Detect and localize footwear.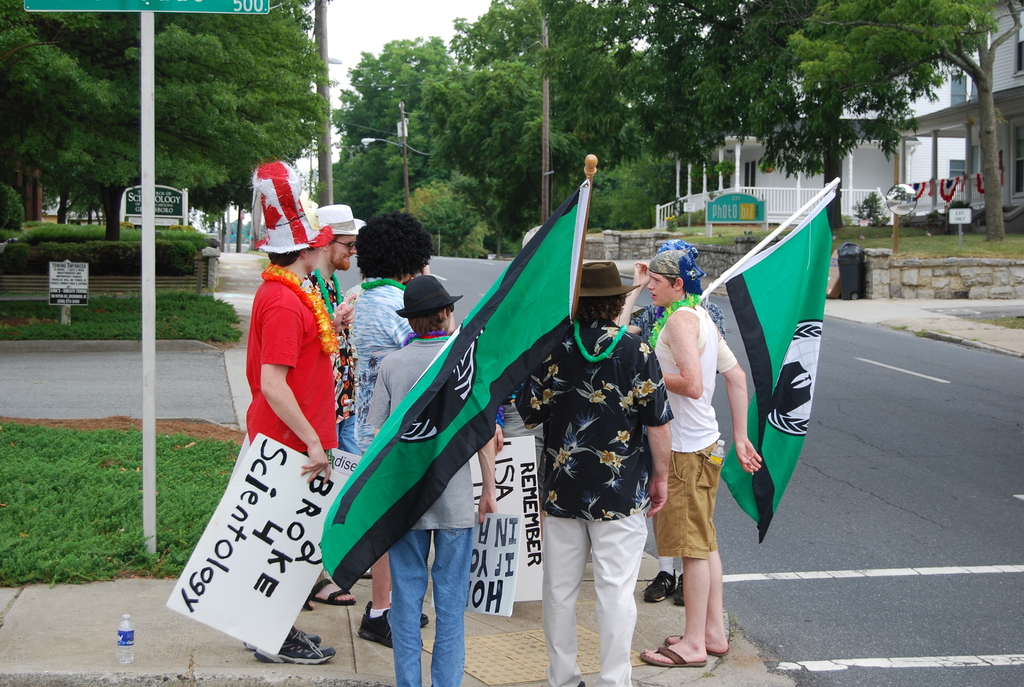
Localized at x1=422 y1=613 x2=430 y2=631.
